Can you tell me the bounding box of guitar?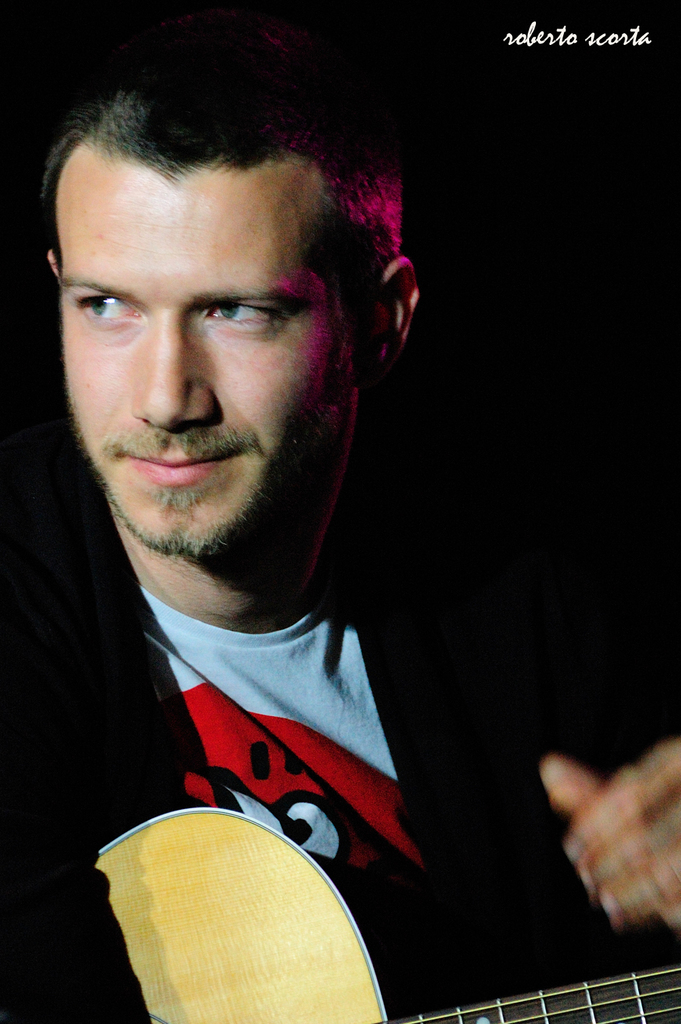
select_region(87, 801, 680, 1023).
